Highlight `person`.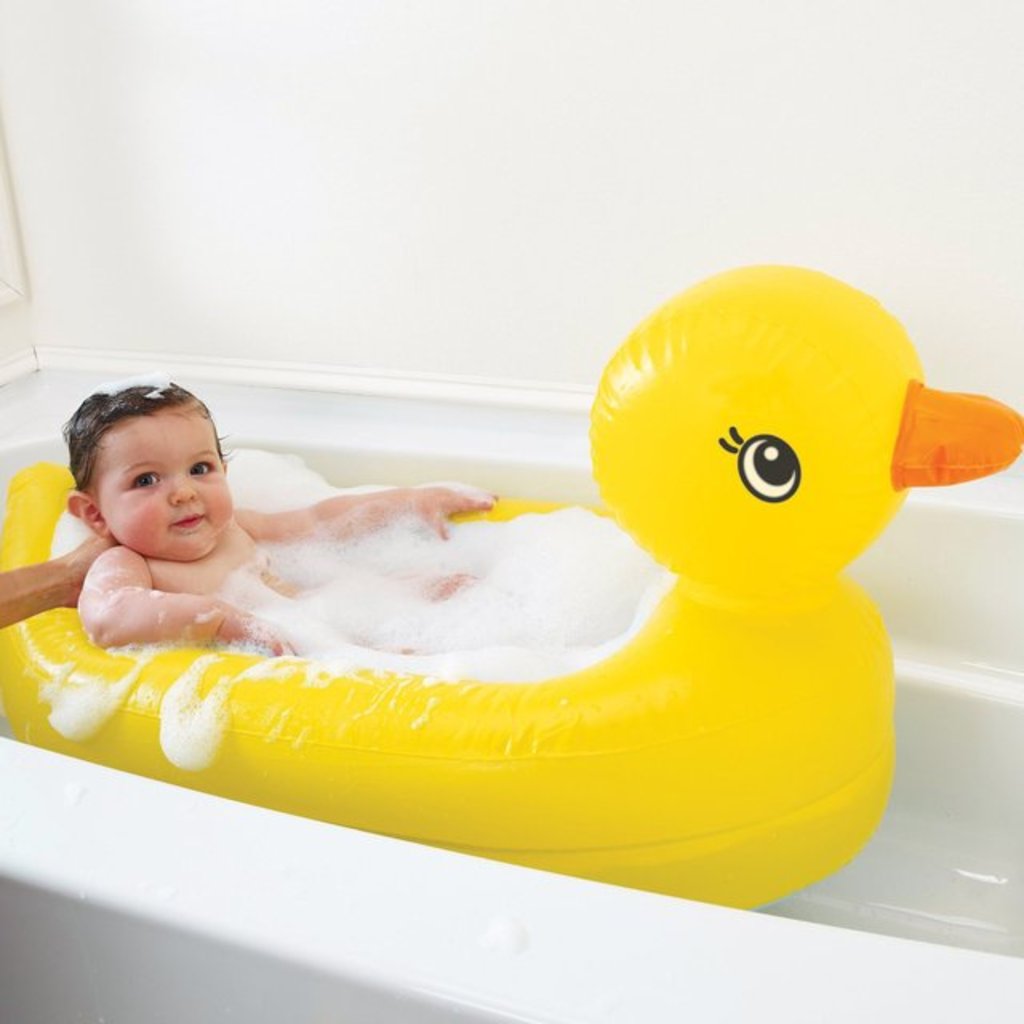
Highlighted region: <box>61,384,493,653</box>.
